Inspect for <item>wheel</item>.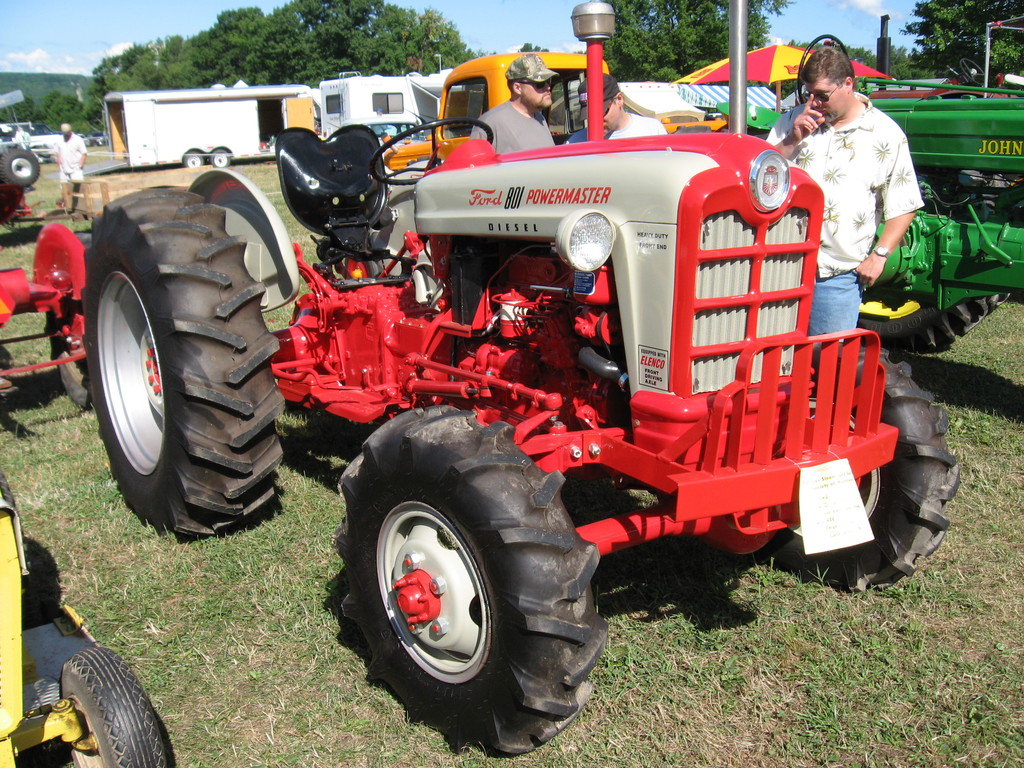
Inspection: {"left": 204, "top": 145, "right": 234, "bottom": 170}.
